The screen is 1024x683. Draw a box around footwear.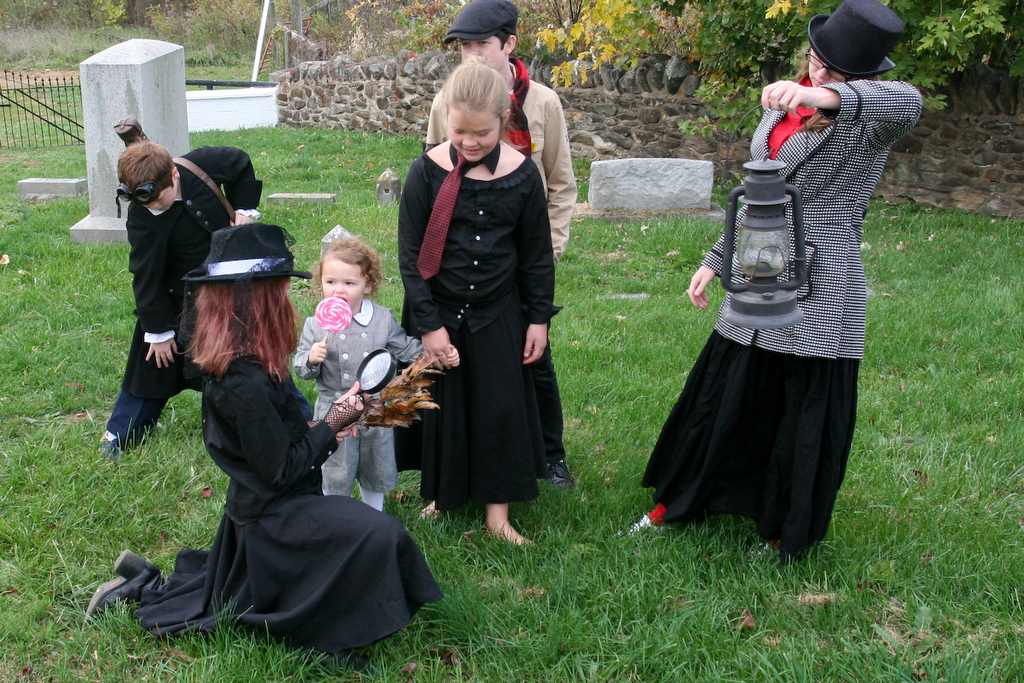
rect(747, 537, 789, 567).
